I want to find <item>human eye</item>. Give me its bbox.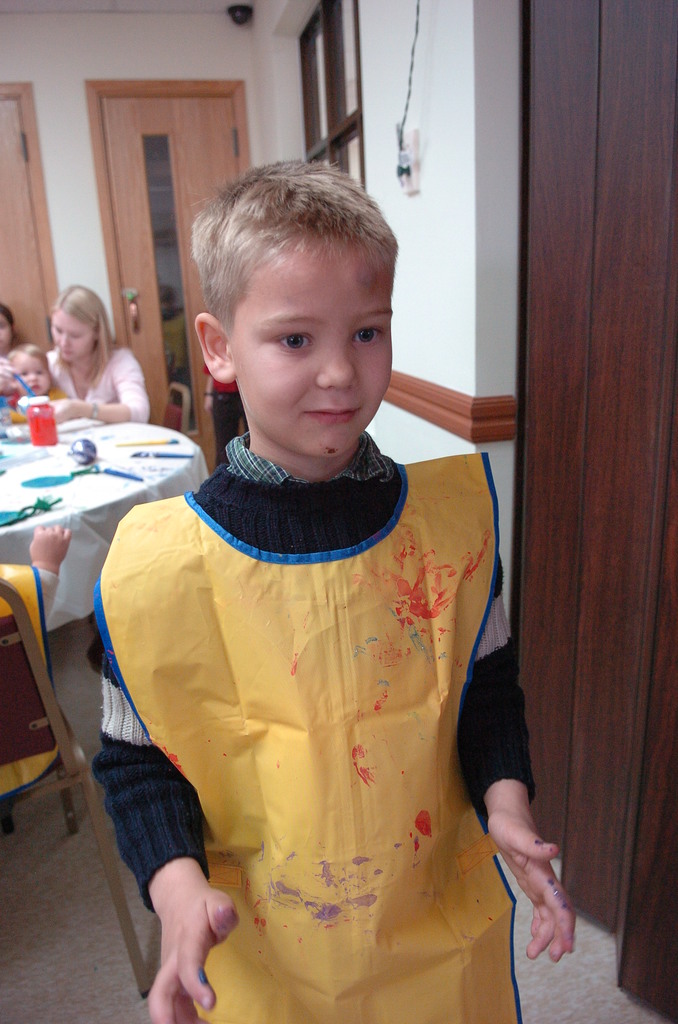
crop(52, 326, 60, 333).
